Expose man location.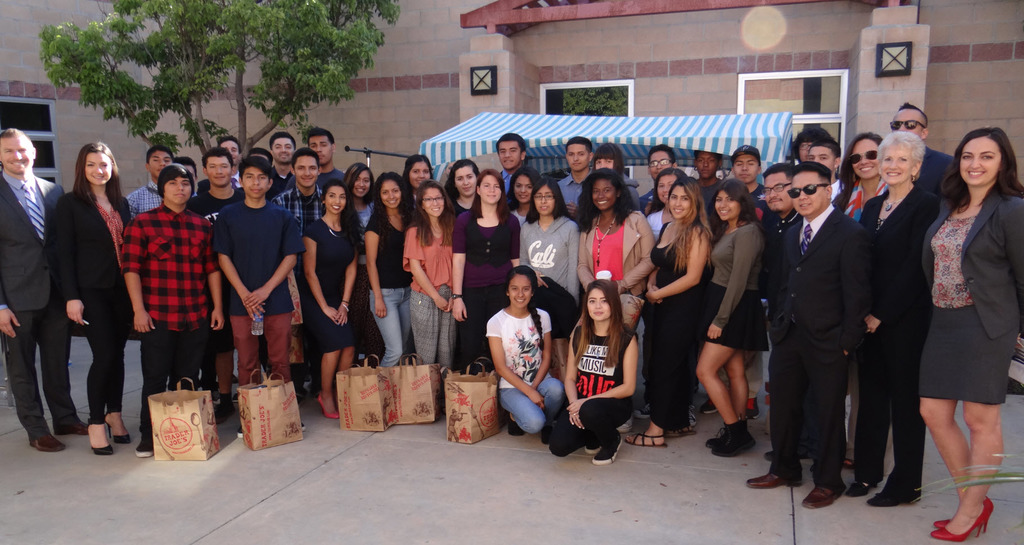
Exposed at (left=890, top=102, right=961, bottom=199).
